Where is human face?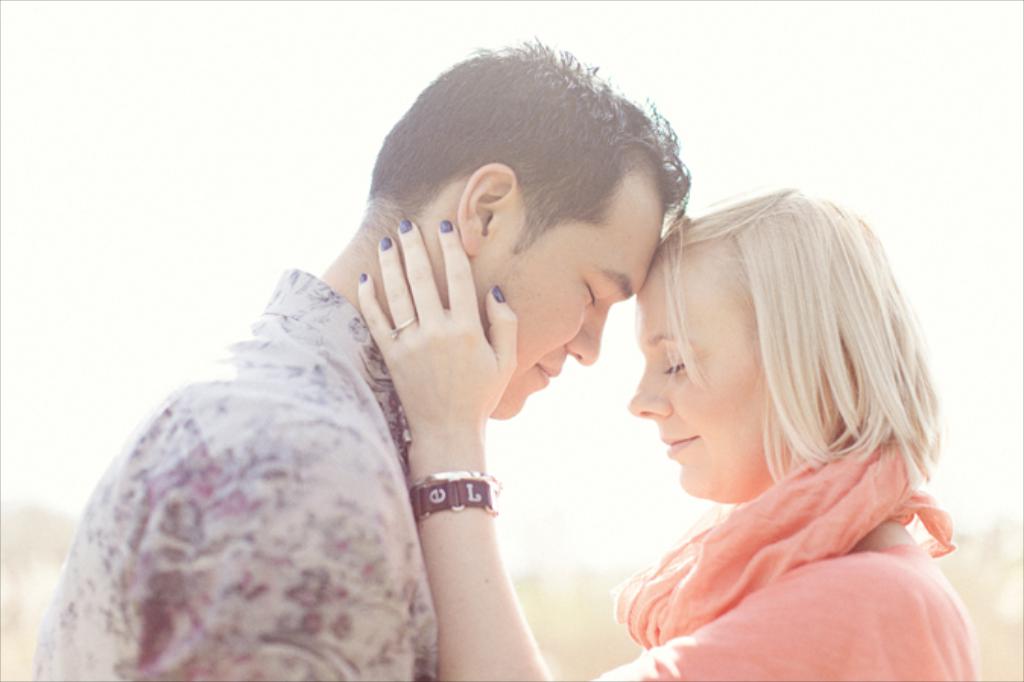
<region>482, 194, 665, 421</region>.
